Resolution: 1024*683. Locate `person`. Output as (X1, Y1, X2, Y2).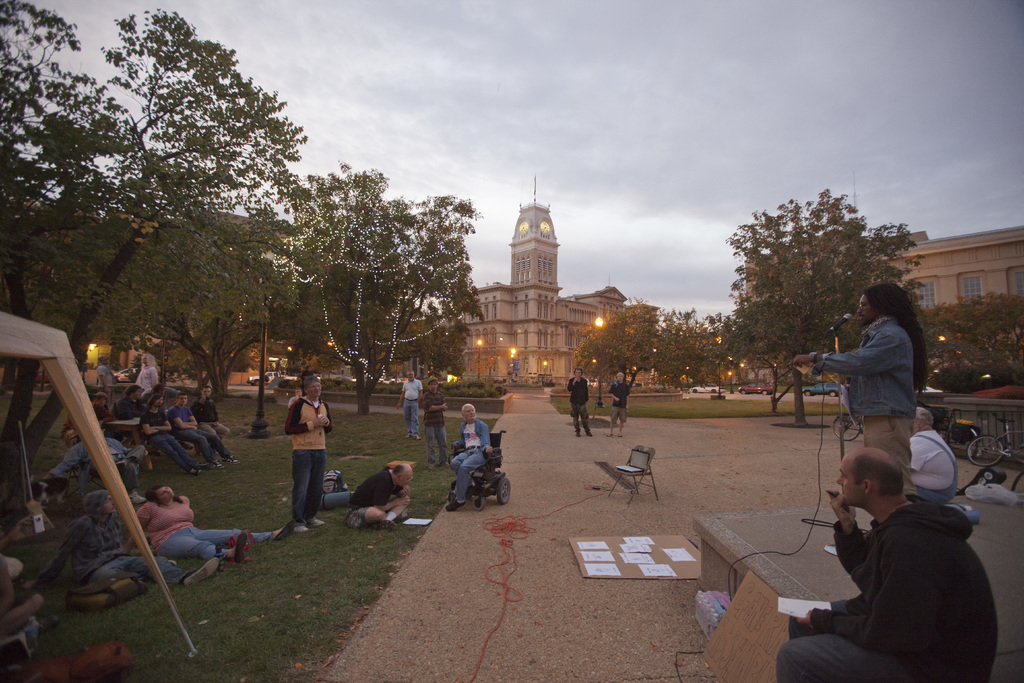
(22, 493, 176, 593).
